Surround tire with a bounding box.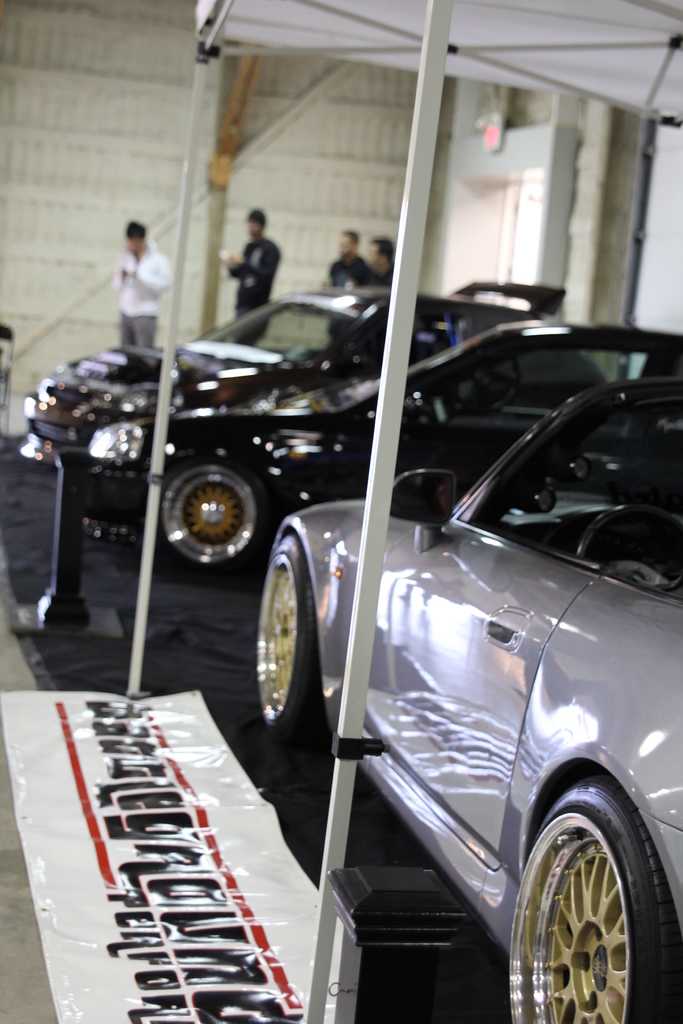
Rect(242, 548, 334, 751).
